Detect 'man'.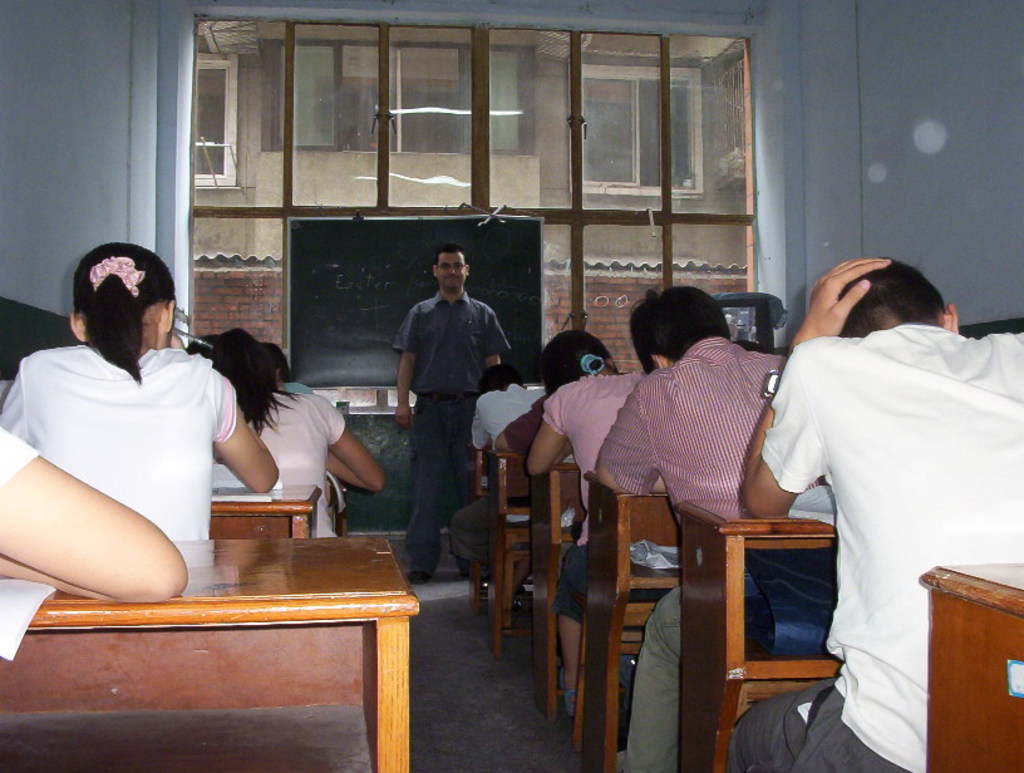
Detected at x1=744 y1=256 x2=1023 y2=772.
